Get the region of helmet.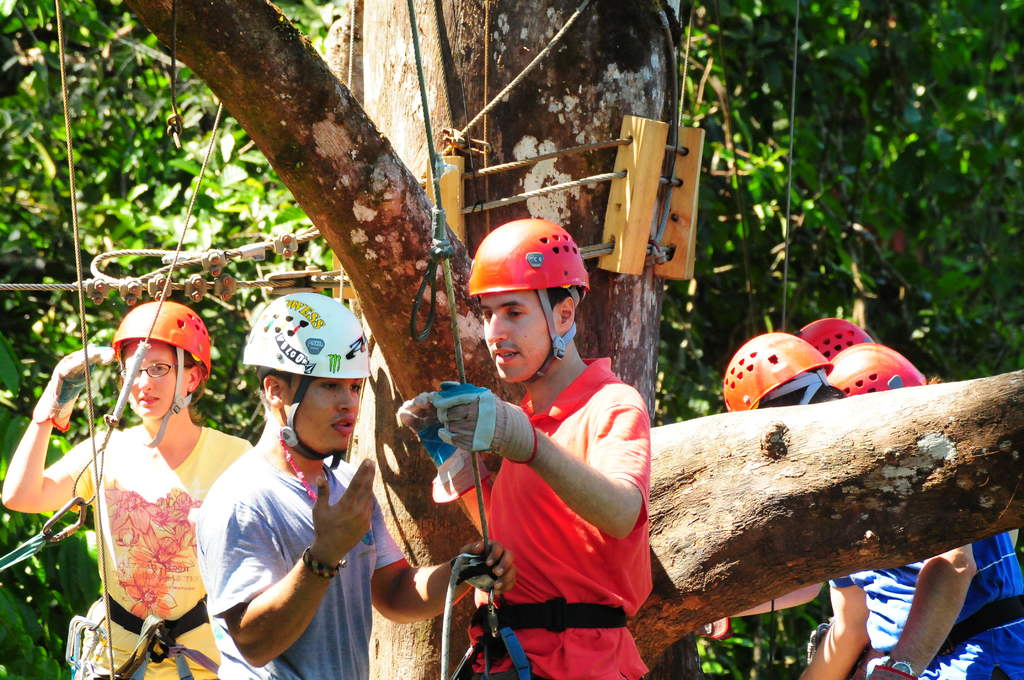
left=794, top=314, right=866, bottom=357.
